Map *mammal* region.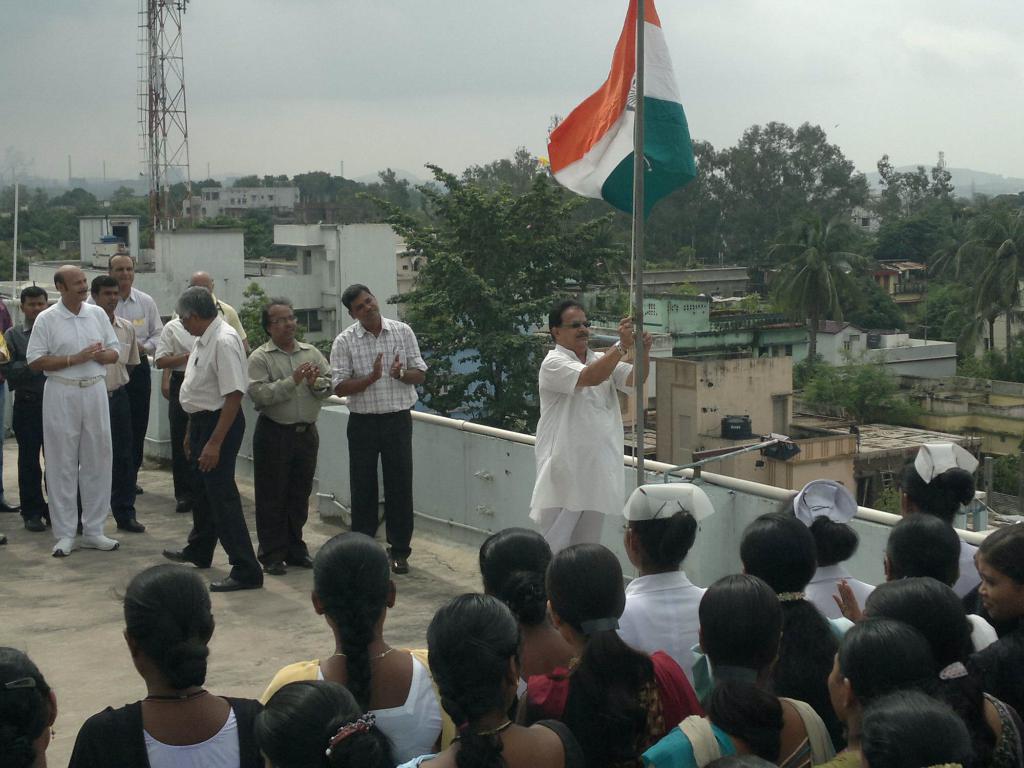
Mapped to <box>4,284,52,525</box>.
